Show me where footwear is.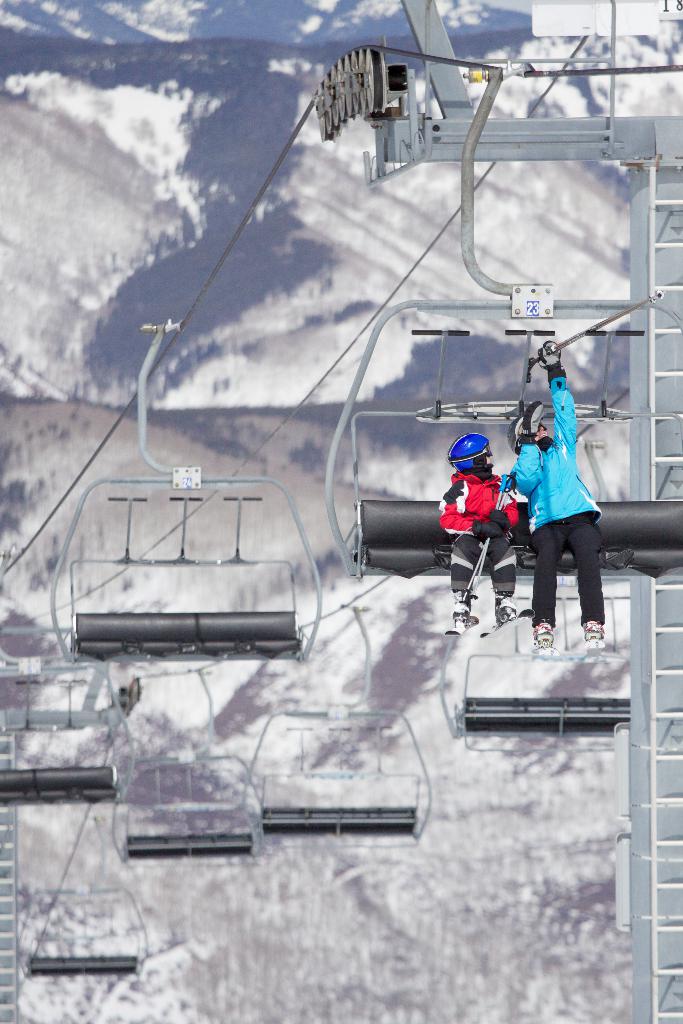
footwear is at [493, 593, 523, 617].
